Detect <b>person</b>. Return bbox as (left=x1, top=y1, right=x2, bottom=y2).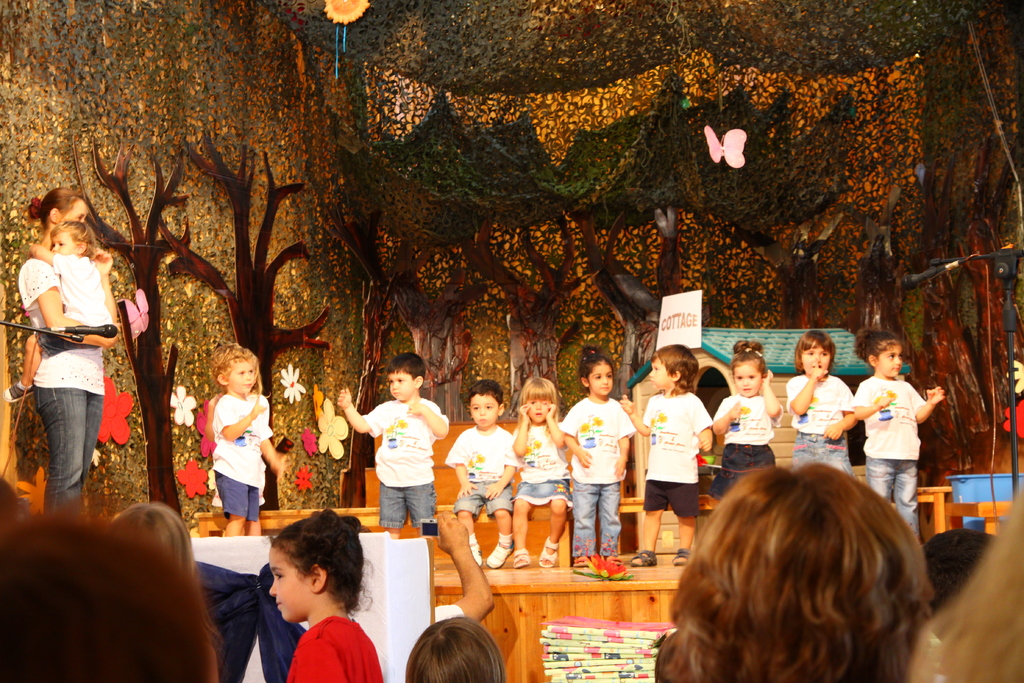
(left=444, top=379, right=518, bottom=570).
